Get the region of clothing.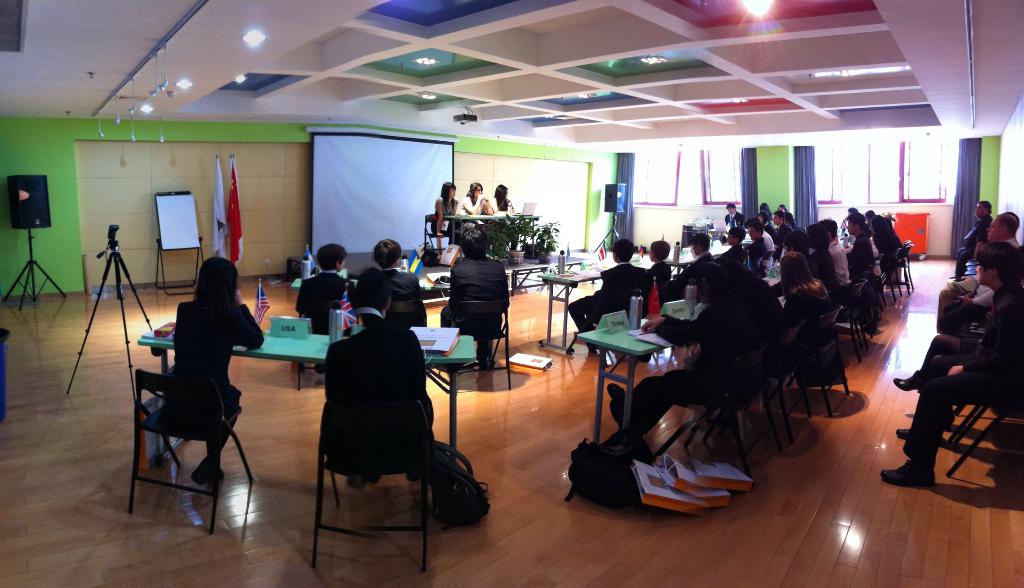
bbox=[746, 238, 764, 267].
